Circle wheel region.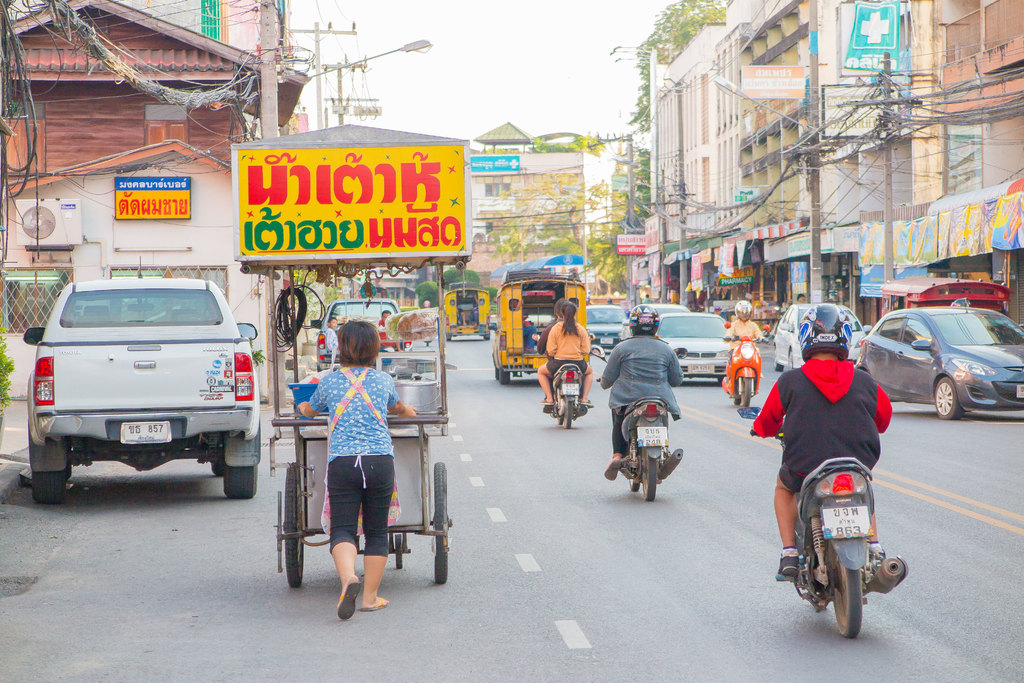
Region: Rect(430, 462, 451, 588).
